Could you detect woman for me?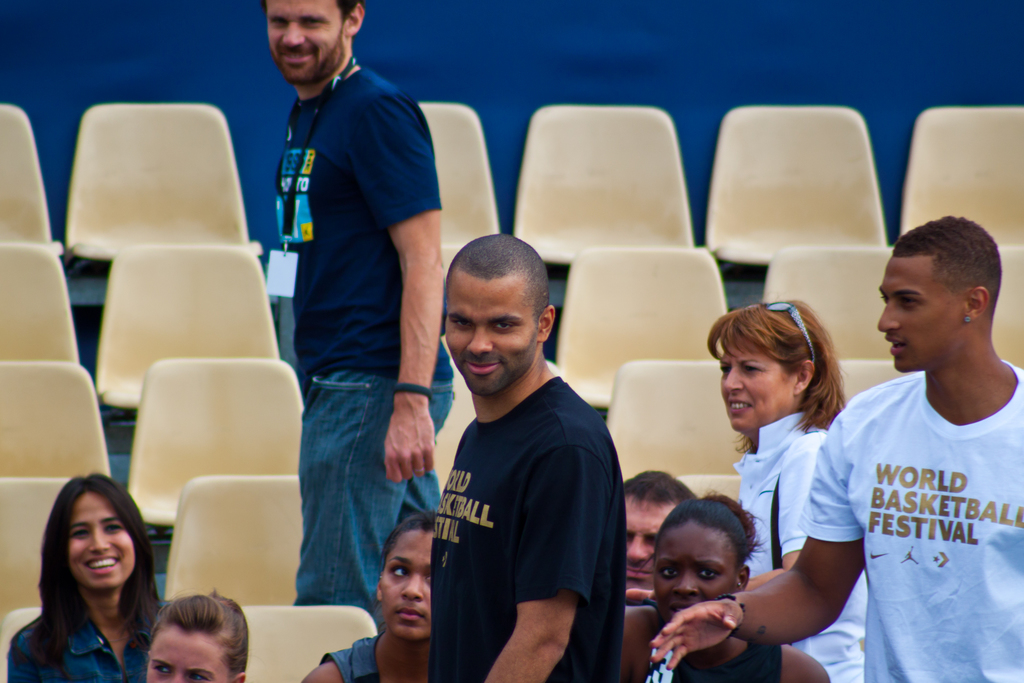
Detection result: locate(3, 479, 163, 682).
